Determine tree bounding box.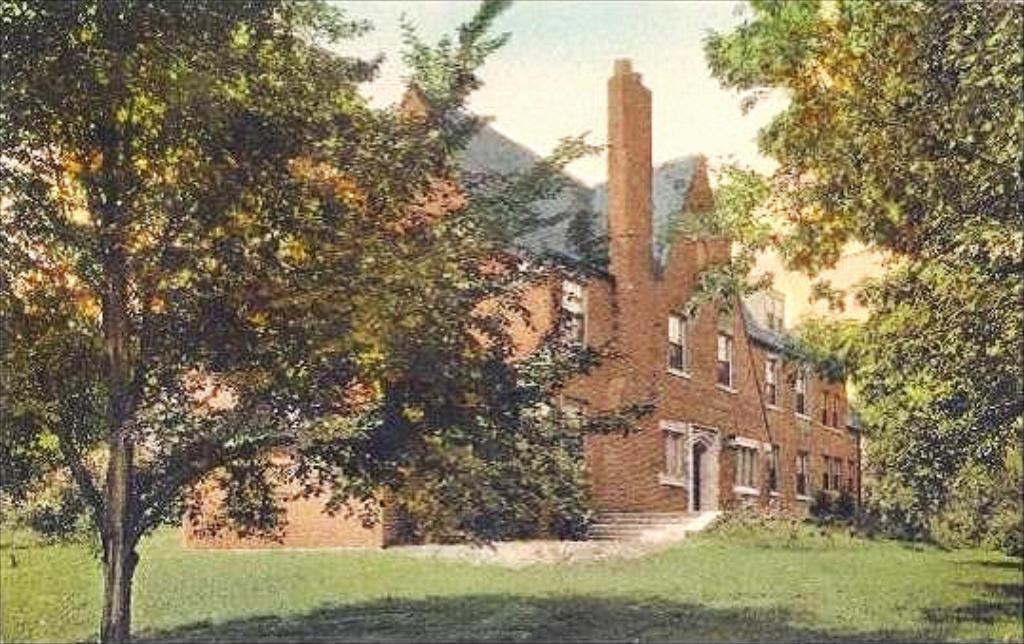
Determined: x1=686, y1=0, x2=1022, y2=500.
